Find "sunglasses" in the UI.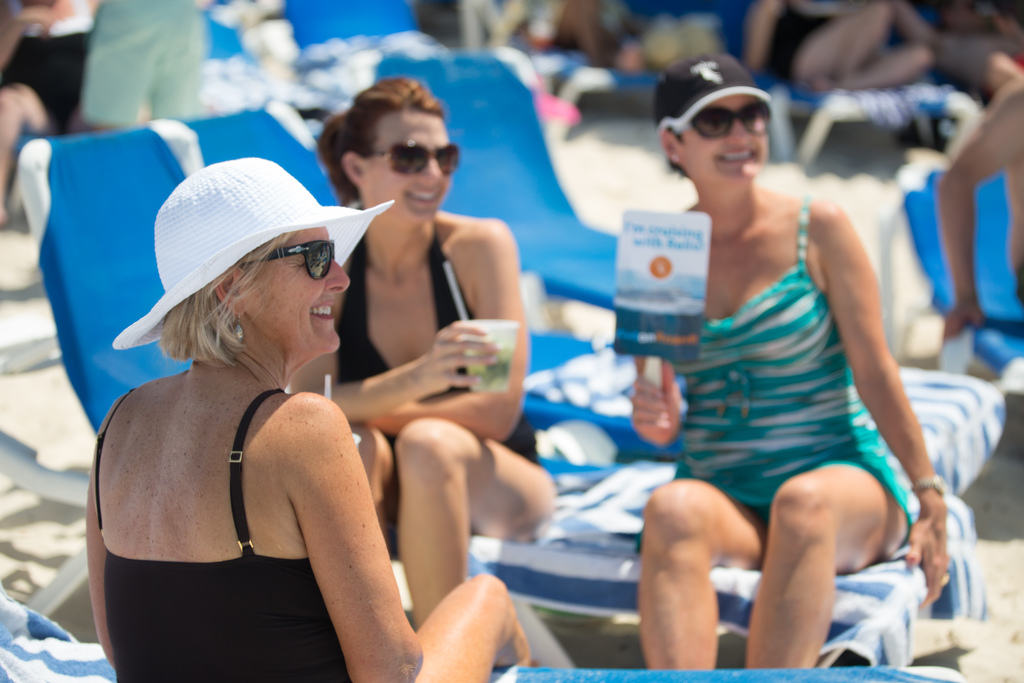
UI element at [273,235,339,282].
